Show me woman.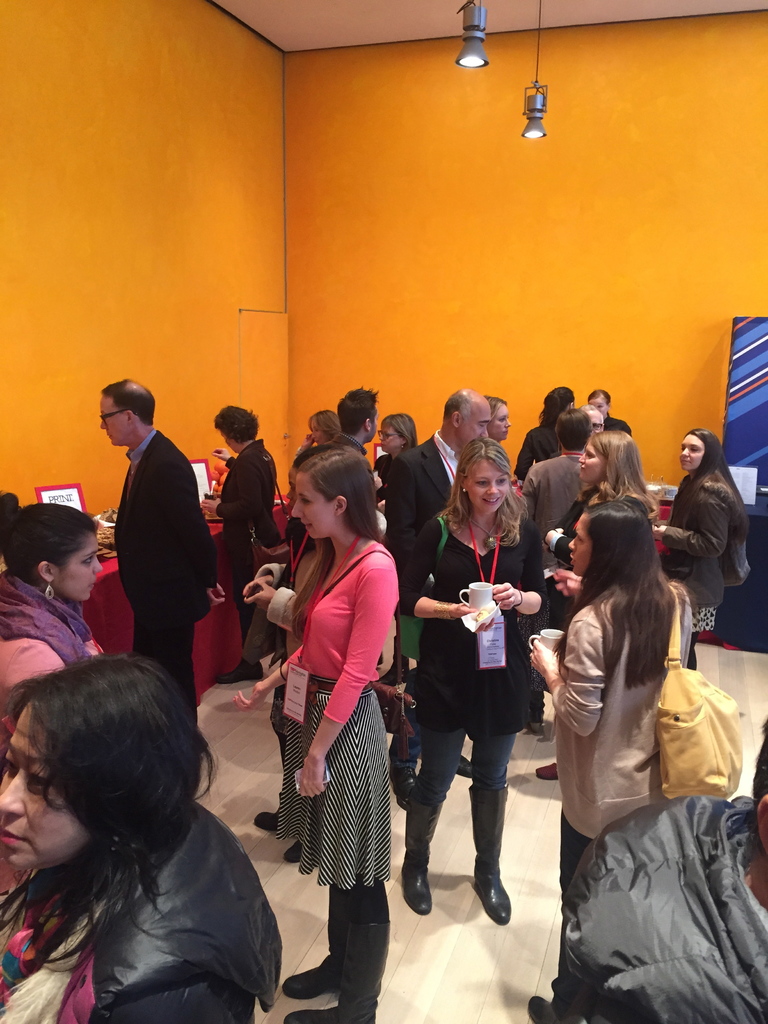
woman is here: [left=485, top=391, right=509, bottom=442].
